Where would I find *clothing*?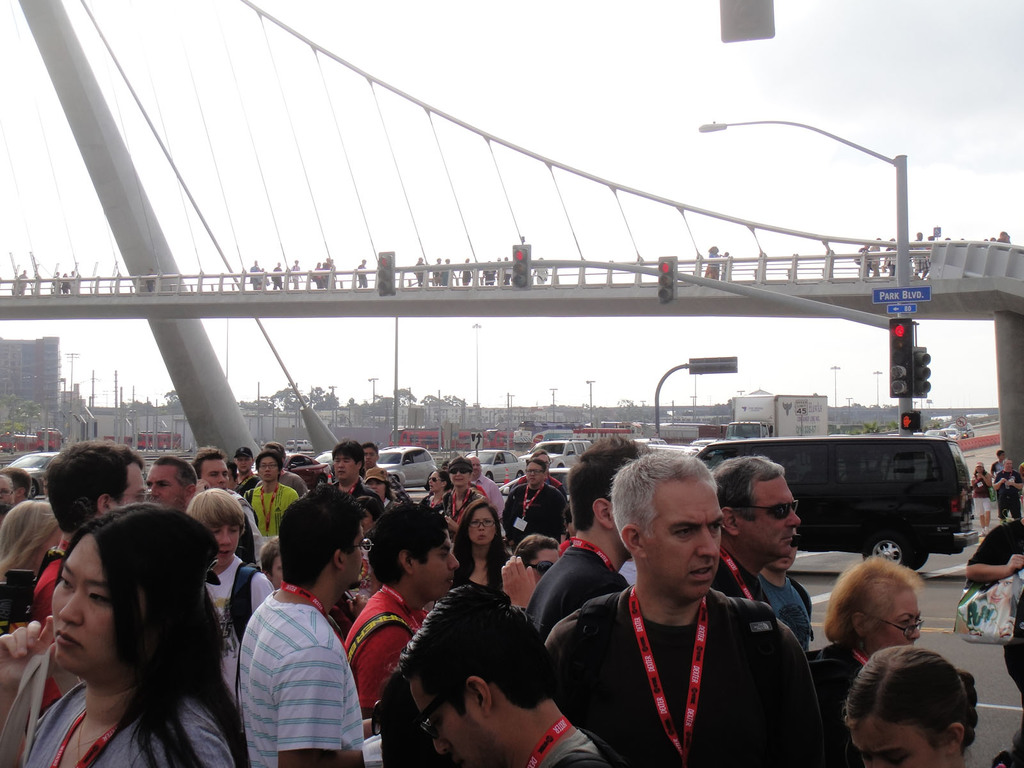
At detection(993, 468, 1023, 518).
